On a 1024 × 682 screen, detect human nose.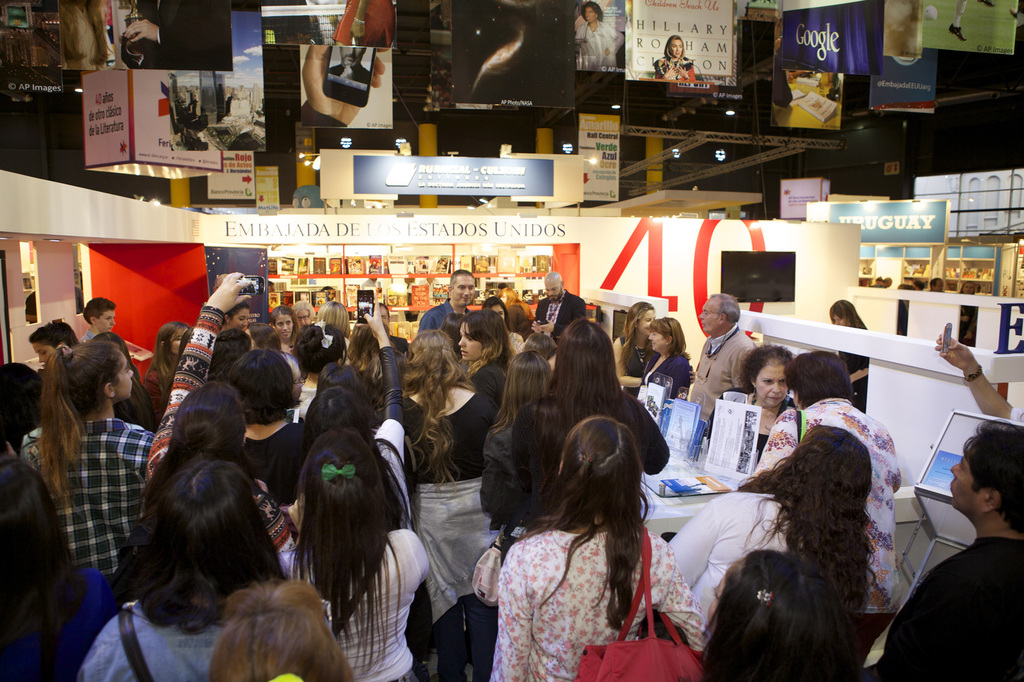
Rect(675, 47, 680, 52).
